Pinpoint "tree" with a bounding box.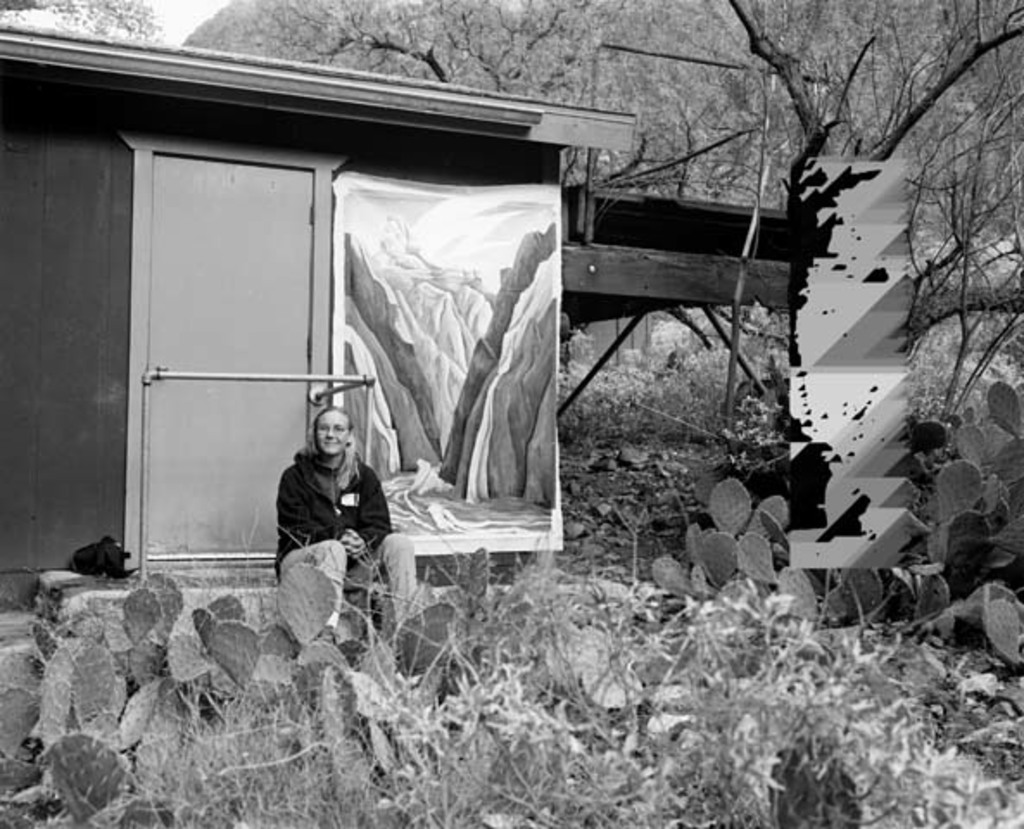
x1=730 y1=0 x2=1022 y2=352.
